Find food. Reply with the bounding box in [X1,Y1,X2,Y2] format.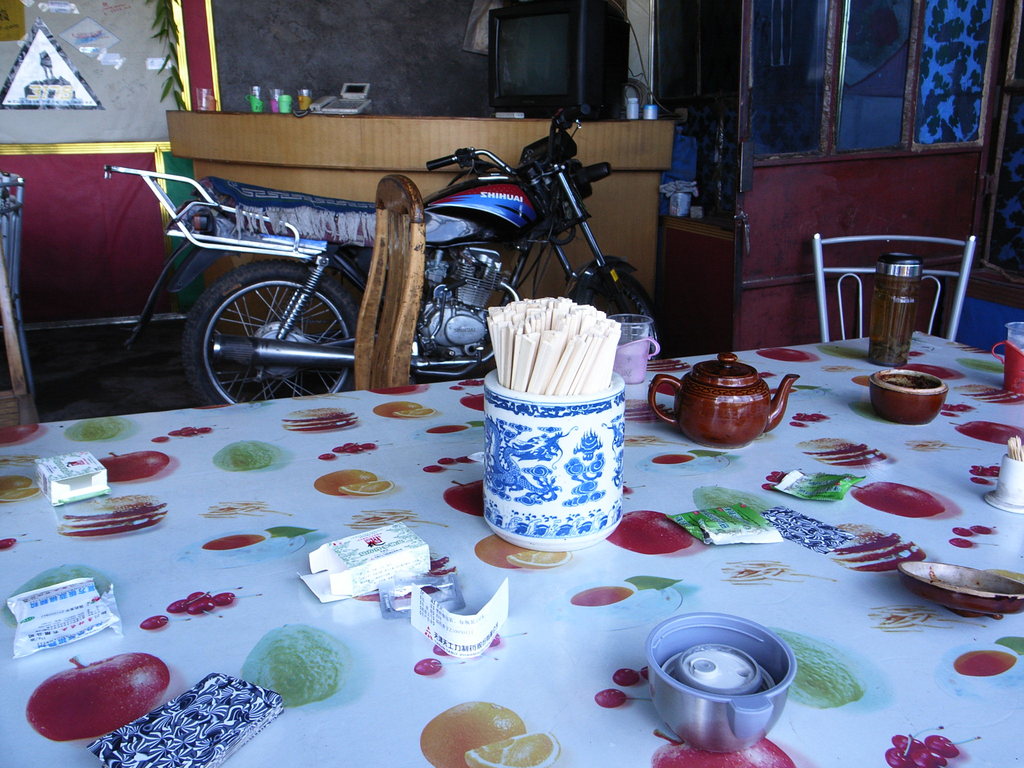
[282,408,359,433].
